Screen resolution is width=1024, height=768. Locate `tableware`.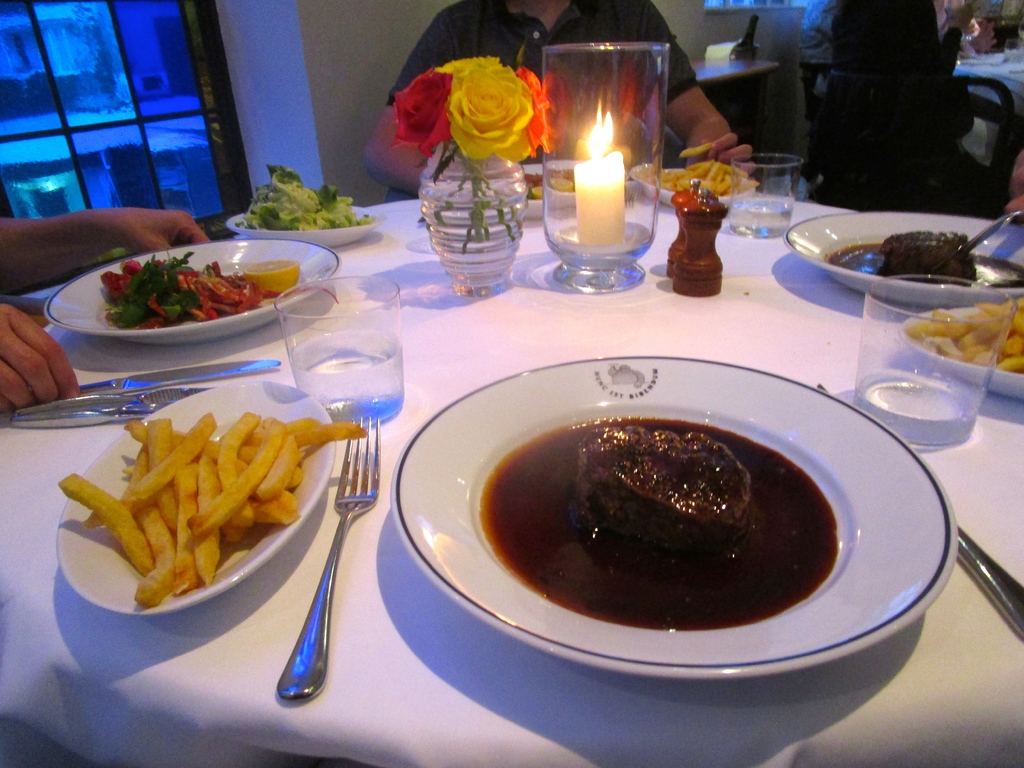
box(540, 37, 670, 300).
